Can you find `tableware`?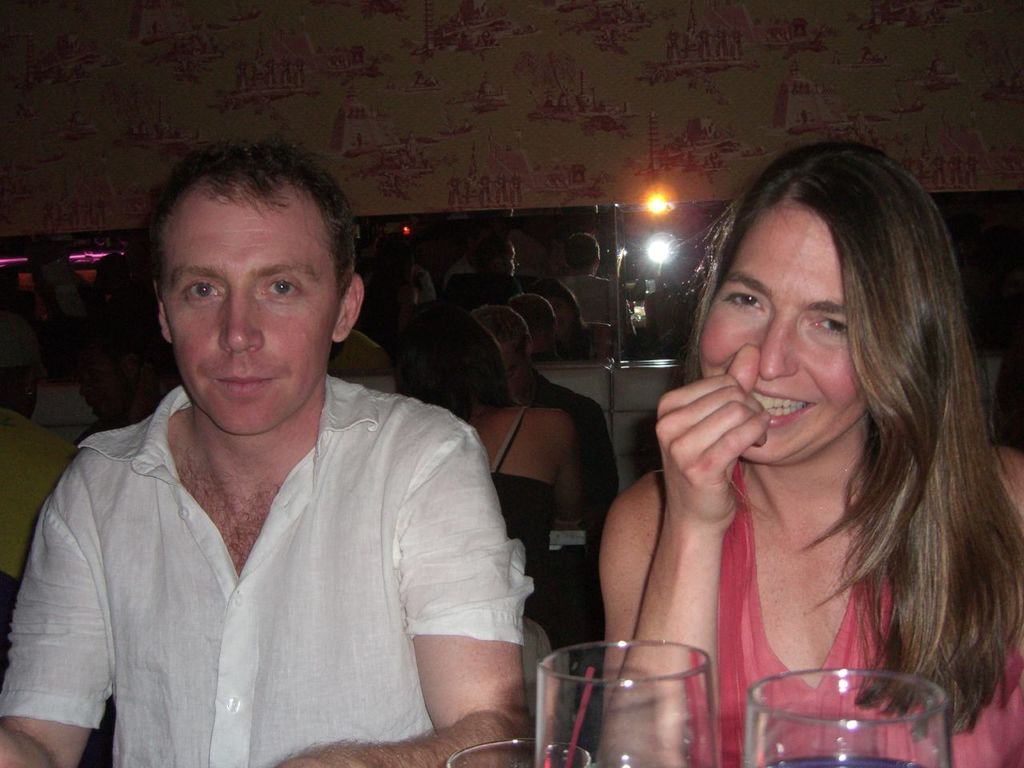
Yes, bounding box: {"left": 542, "top": 622, "right": 740, "bottom": 766}.
